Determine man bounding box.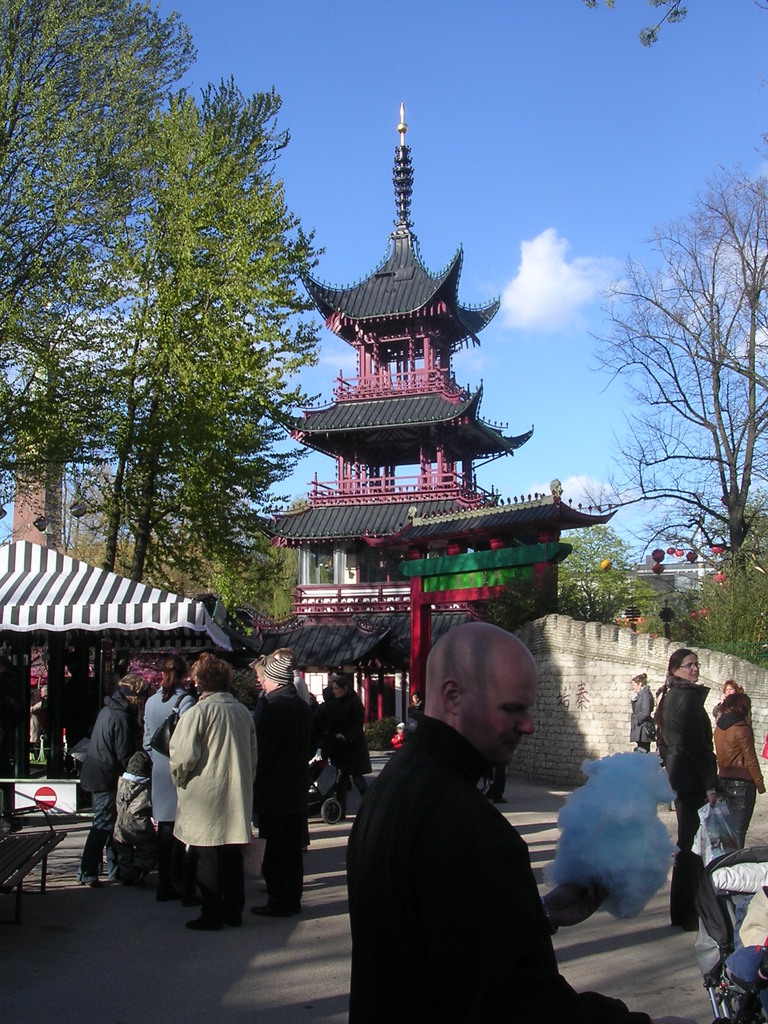
Determined: 158:662:286:932.
